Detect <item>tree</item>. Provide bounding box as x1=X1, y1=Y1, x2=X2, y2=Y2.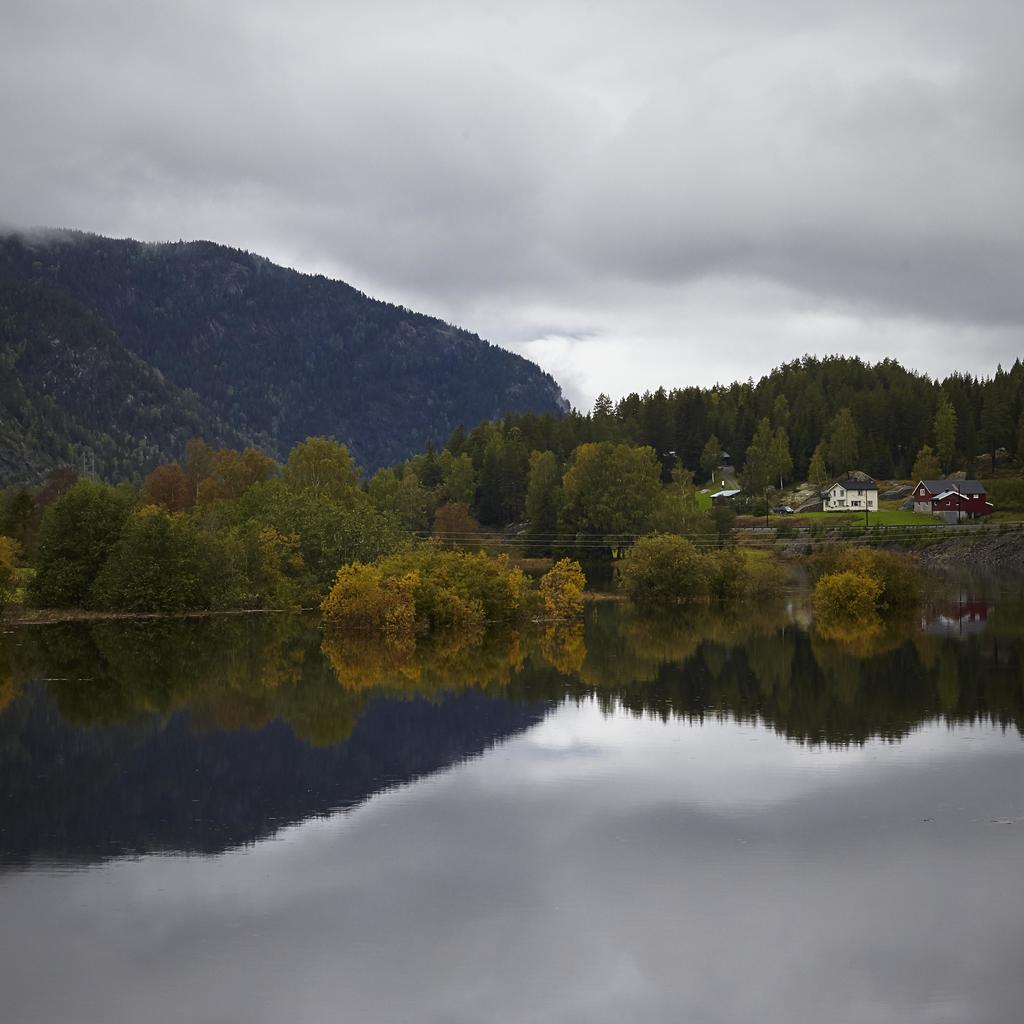
x1=321, y1=502, x2=419, y2=577.
